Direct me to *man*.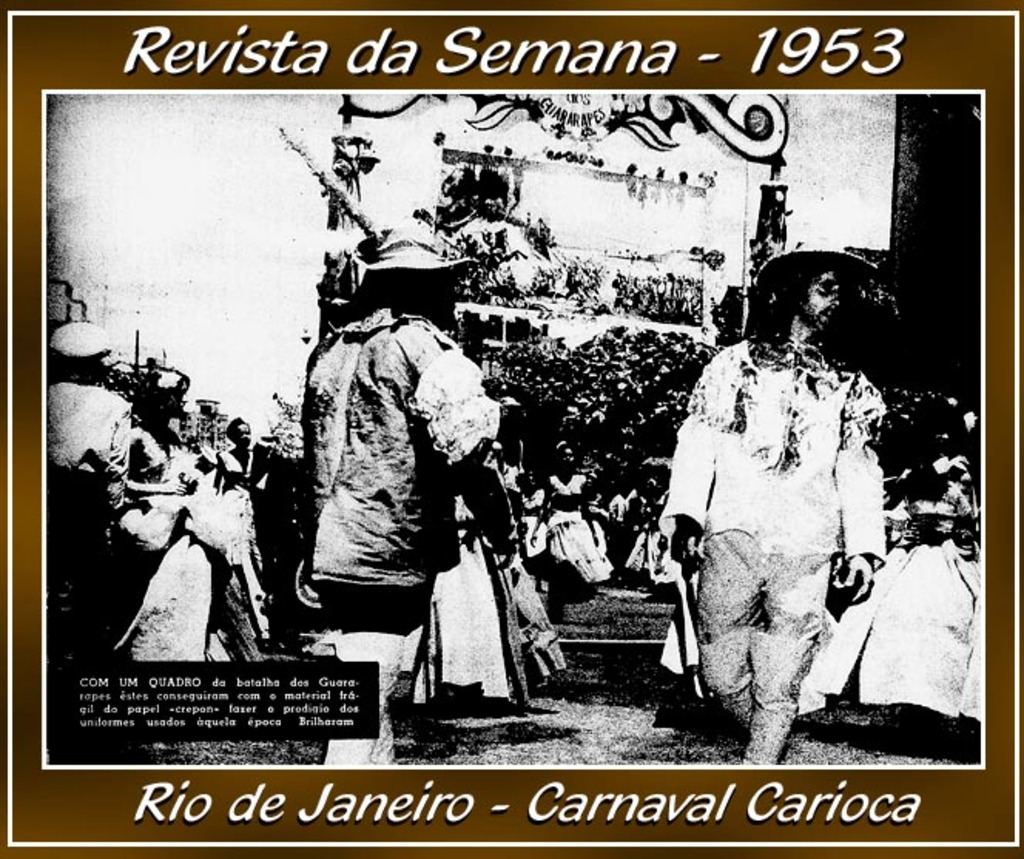
Direction: box=[298, 211, 506, 777].
